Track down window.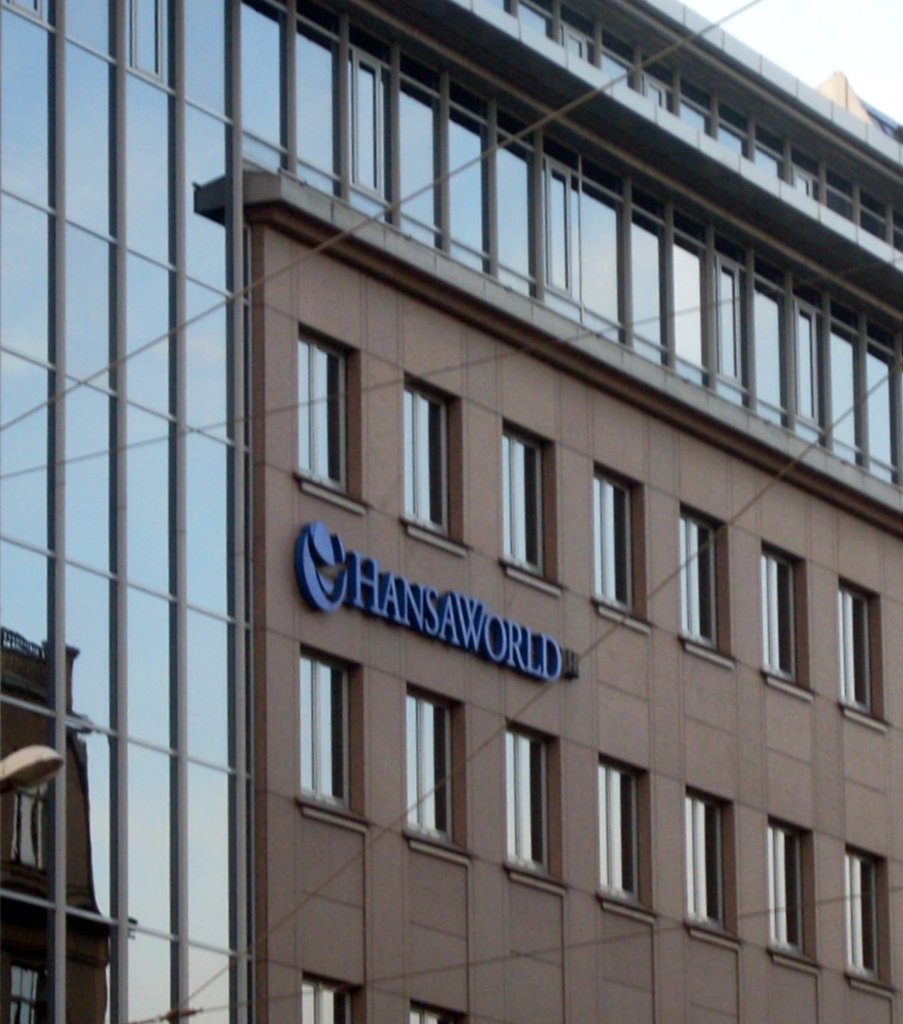
Tracked to Rect(590, 459, 649, 637).
